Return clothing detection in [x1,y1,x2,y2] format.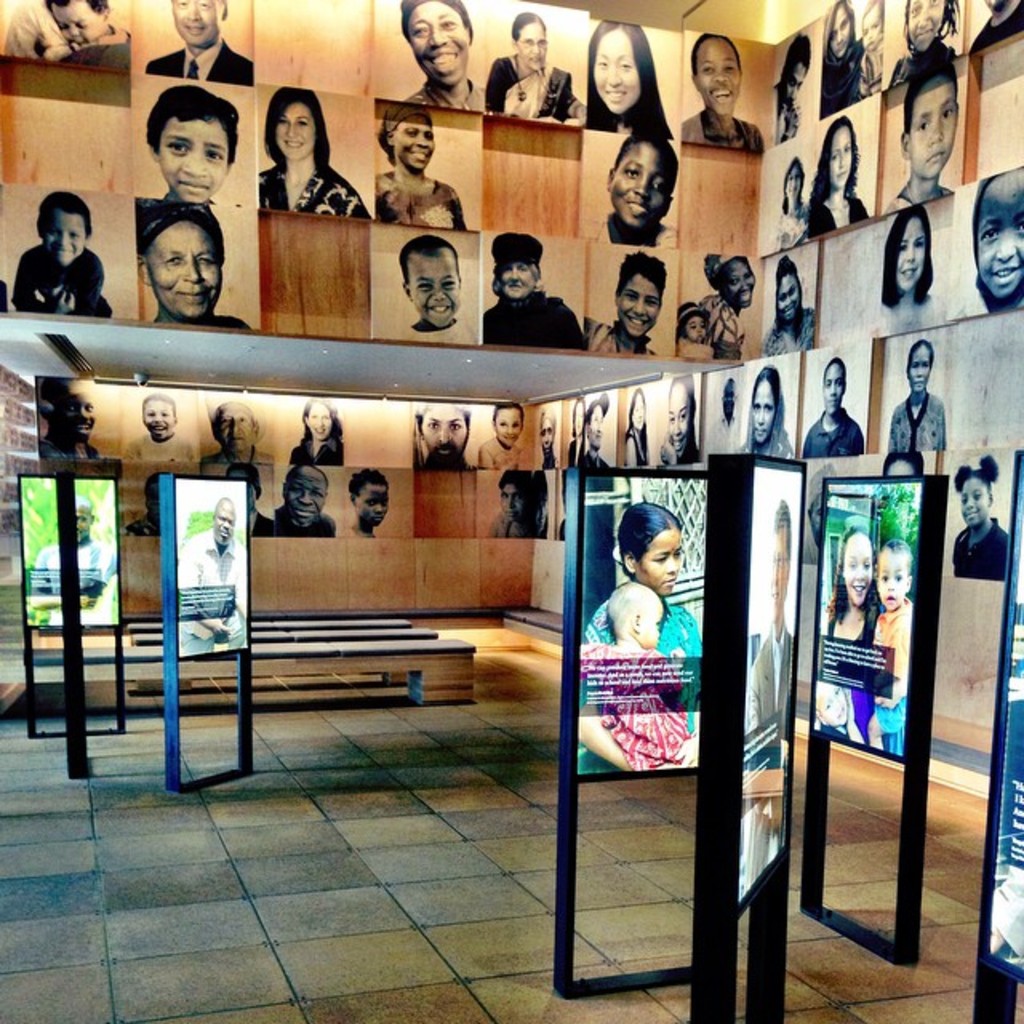
[266,504,339,542].
